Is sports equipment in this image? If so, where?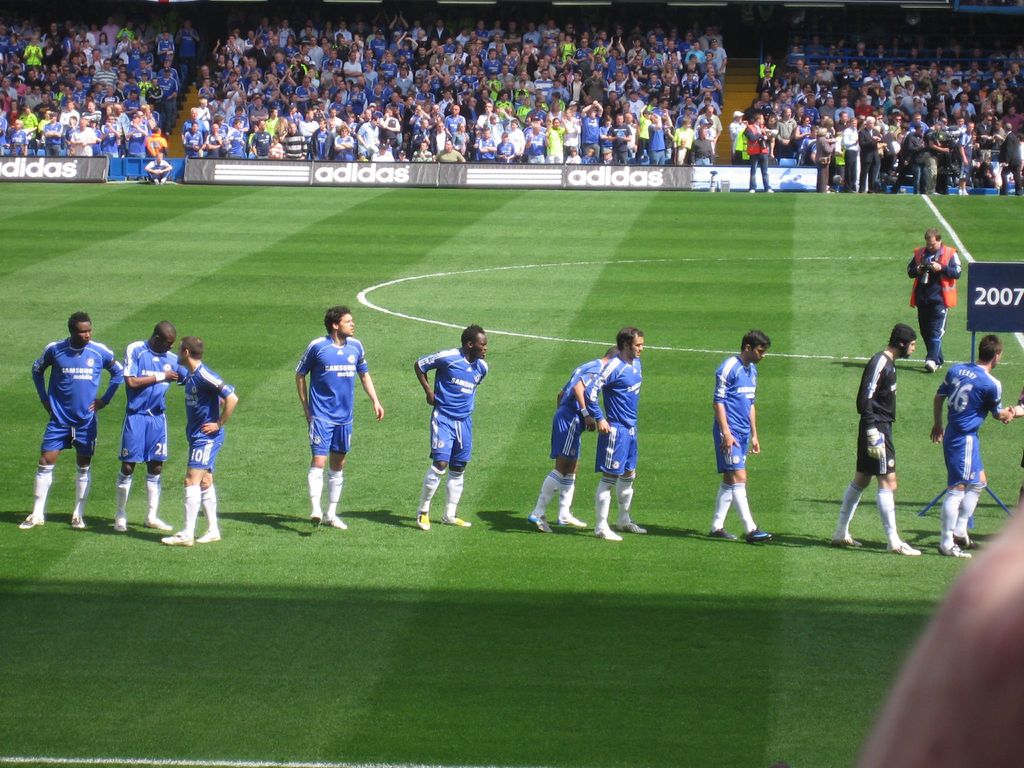
Yes, at {"left": 196, "top": 527, "right": 221, "bottom": 544}.
